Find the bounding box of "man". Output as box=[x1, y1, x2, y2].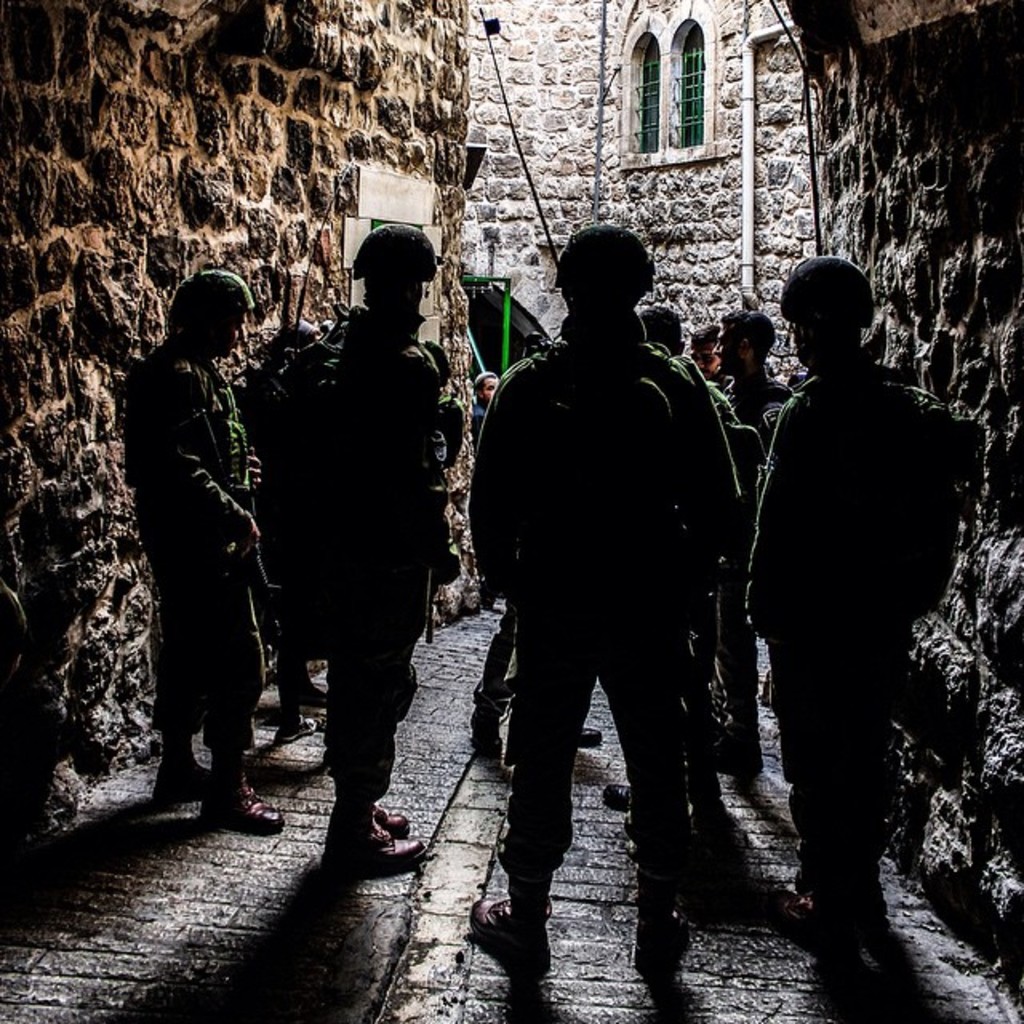
box=[283, 221, 458, 888].
